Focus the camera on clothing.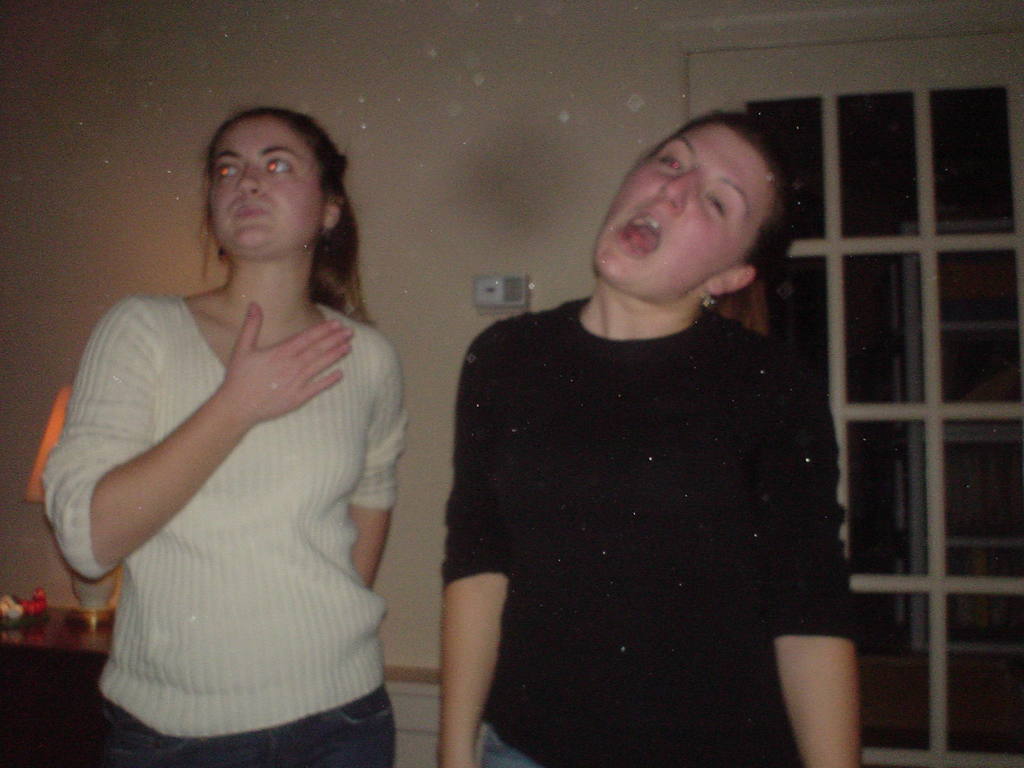
Focus region: left=42, top=283, right=412, bottom=767.
